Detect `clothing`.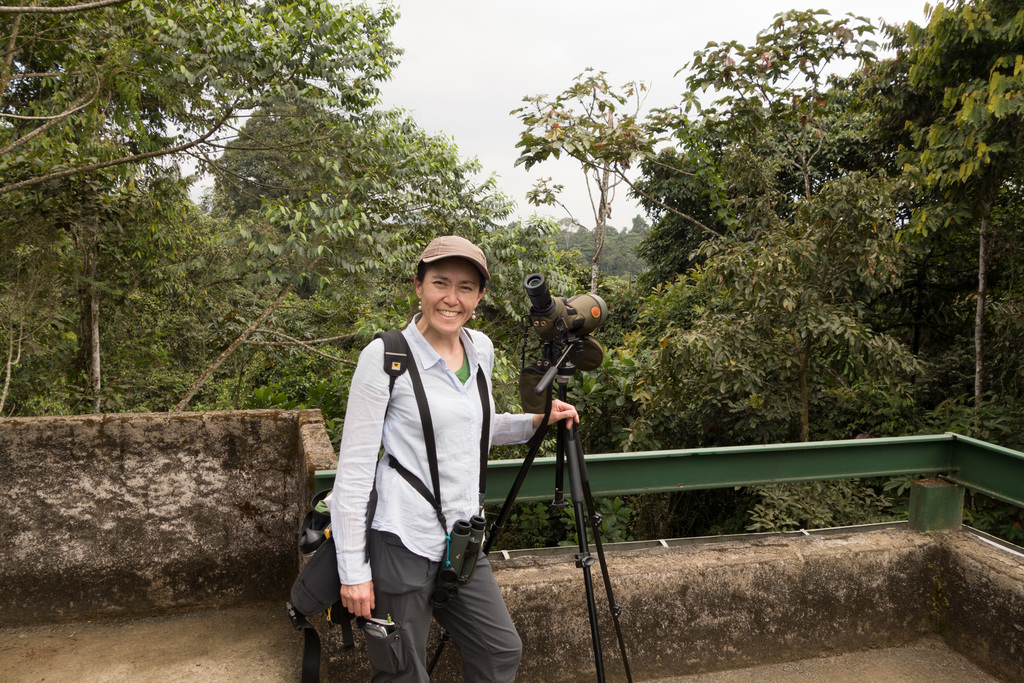
Detected at region(317, 259, 513, 662).
